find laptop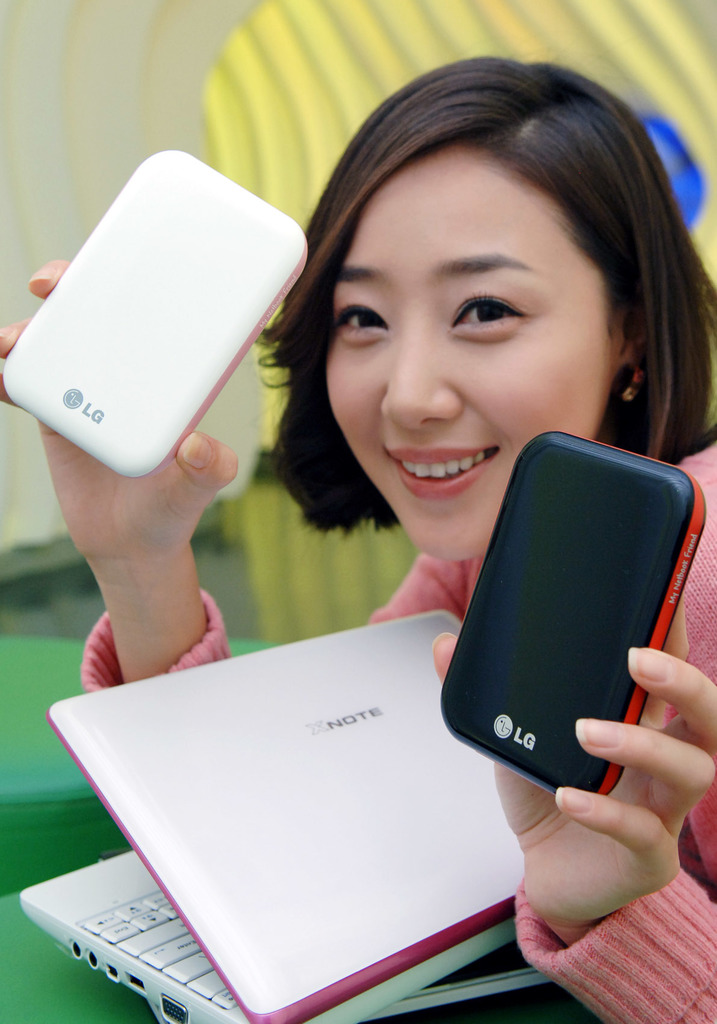
pyautogui.locateOnScreen(6, 634, 540, 1023)
